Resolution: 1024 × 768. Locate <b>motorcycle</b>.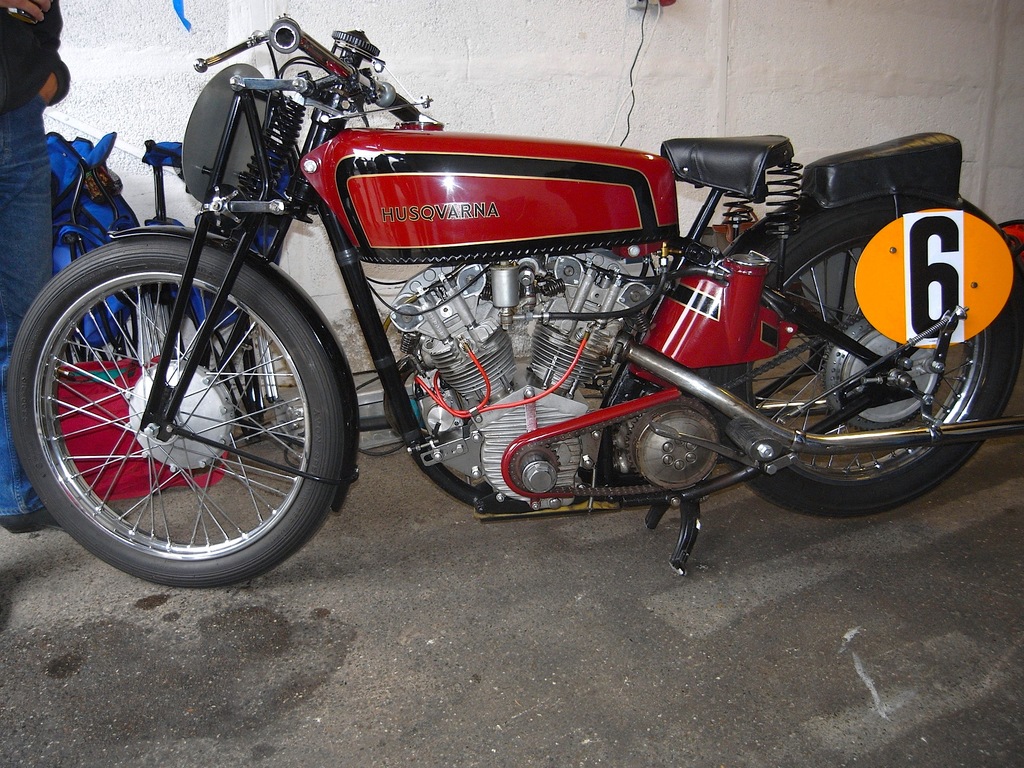
bbox(43, 36, 997, 607).
